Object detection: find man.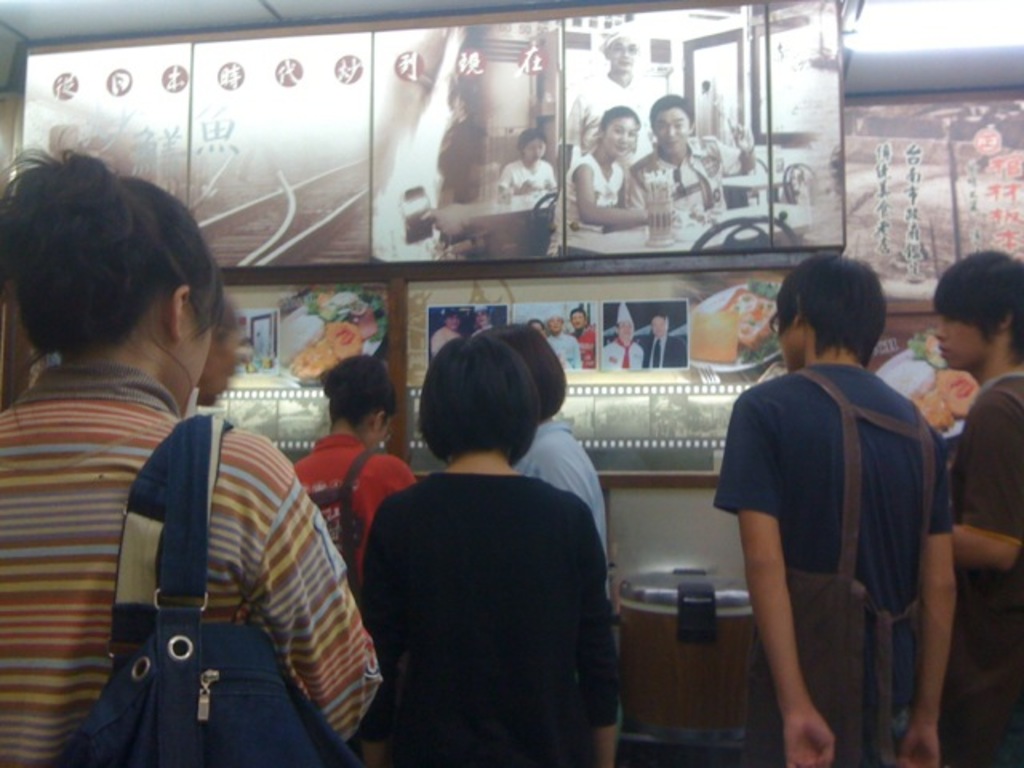
select_region(704, 264, 944, 767).
